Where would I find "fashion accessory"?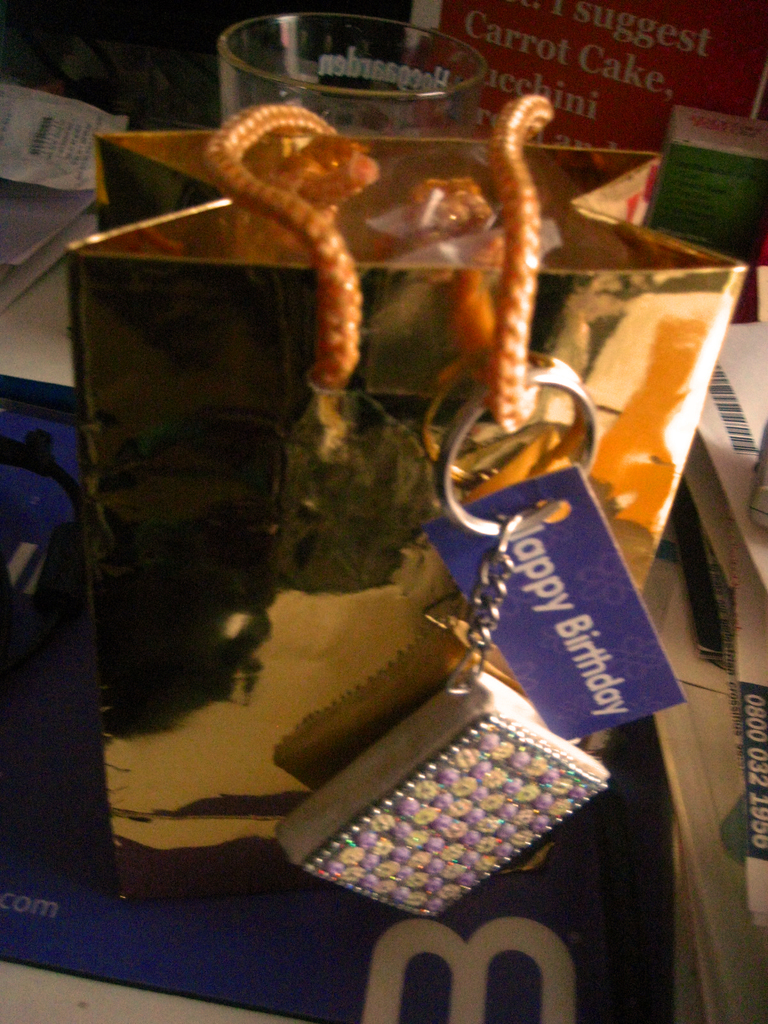
At (left=274, top=372, right=609, bottom=918).
